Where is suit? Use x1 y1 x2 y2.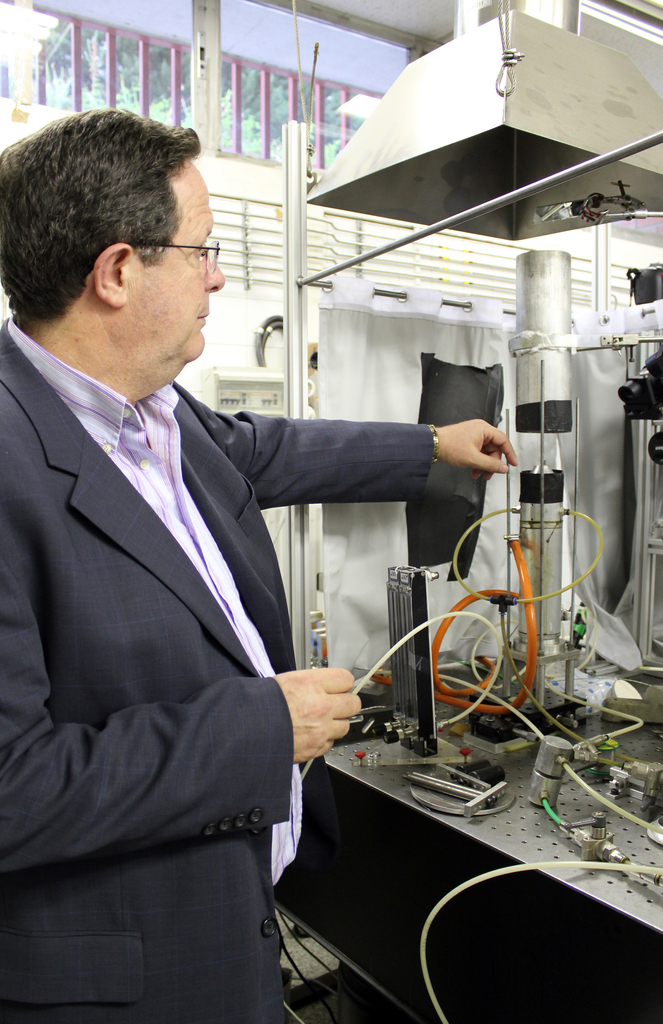
15 274 376 1021.
